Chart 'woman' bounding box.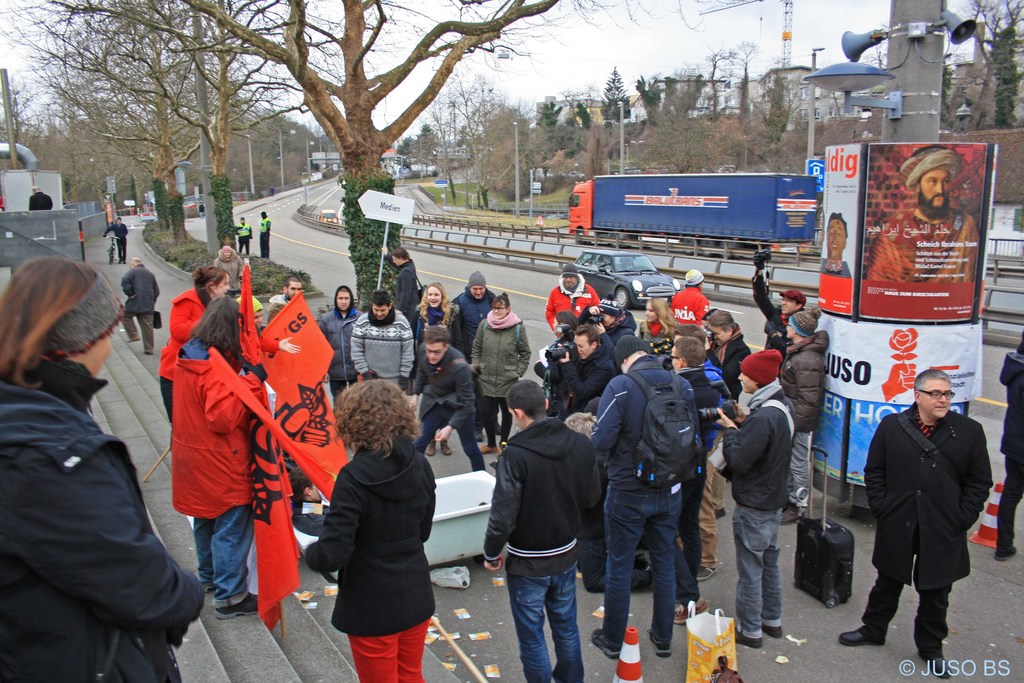
Charted: pyautogui.locateOnScreen(170, 295, 269, 618).
